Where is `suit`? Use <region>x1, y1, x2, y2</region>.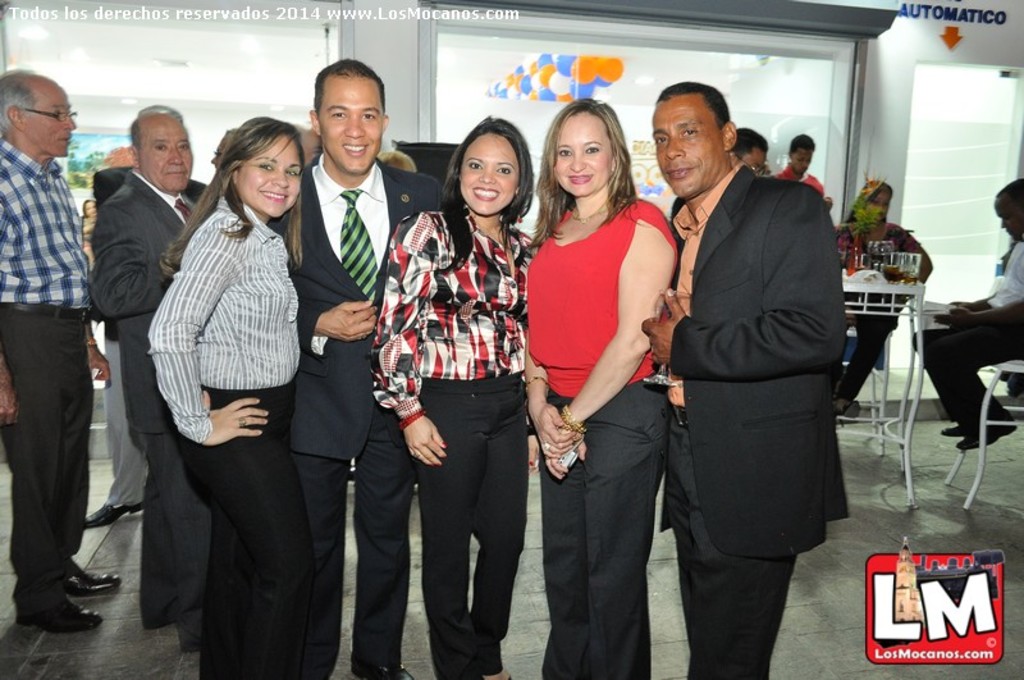
<region>95, 168, 205, 645</region>.
